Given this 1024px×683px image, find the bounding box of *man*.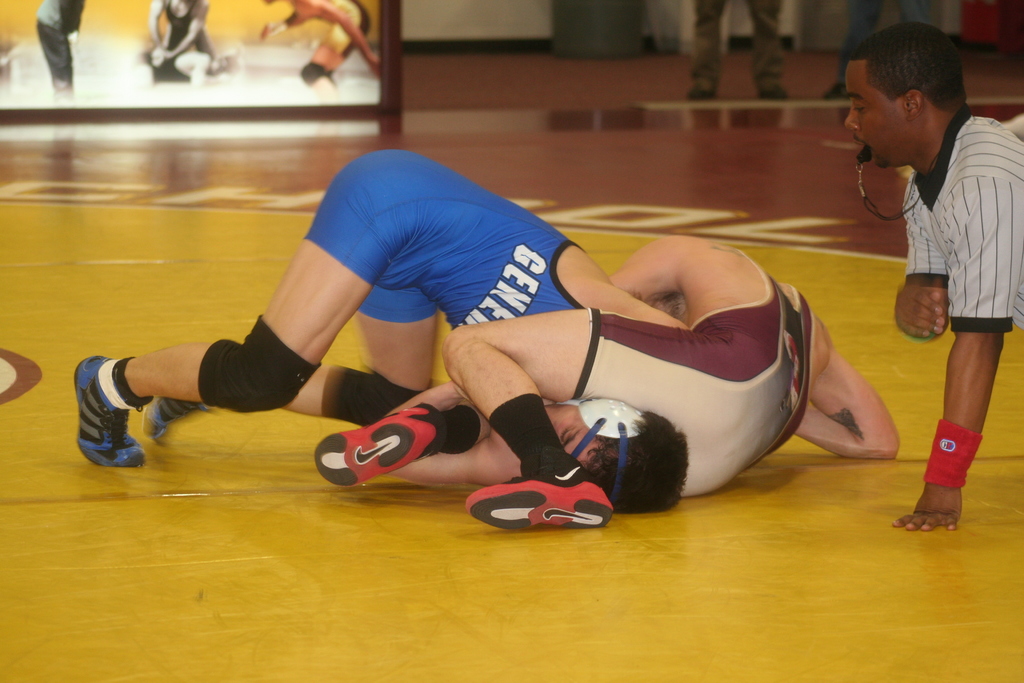
[x1=146, y1=0, x2=212, y2=58].
